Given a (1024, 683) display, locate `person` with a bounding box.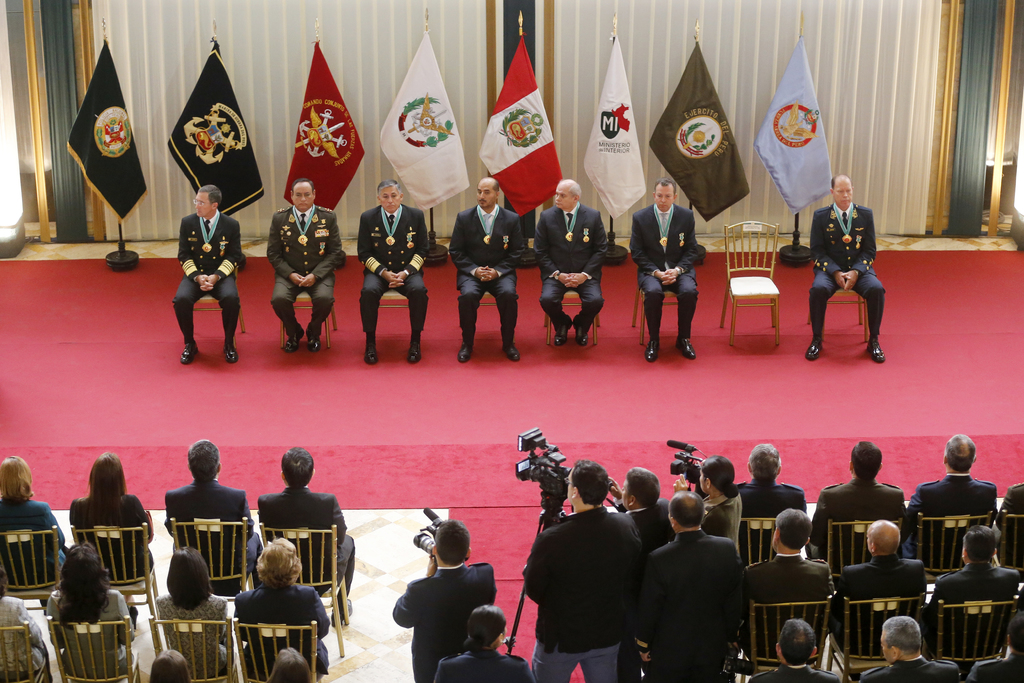
Located: [x1=669, y1=454, x2=744, y2=549].
